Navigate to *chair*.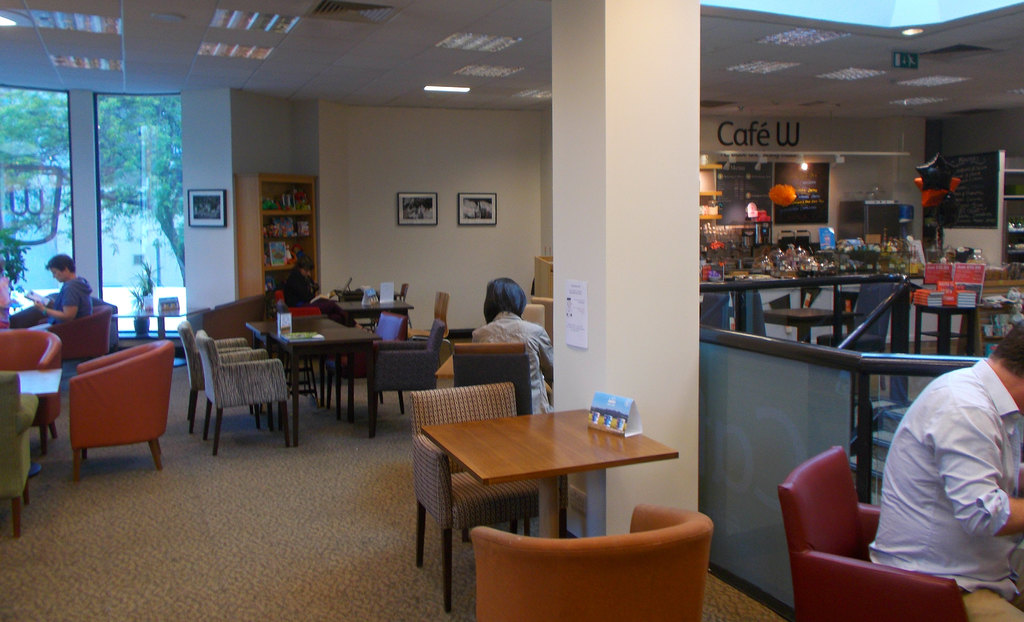
Navigation target: pyautogui.locateOnScreen(410, 379, 561, 611).
